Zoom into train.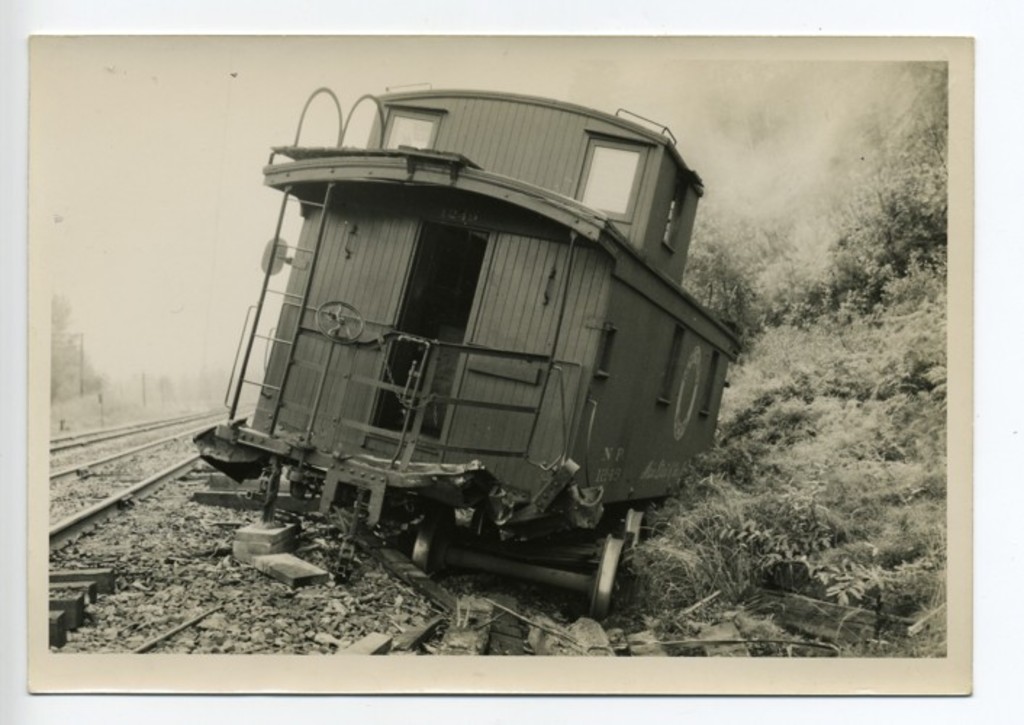
Zoom target: crop(187, 88, 748, 570).
